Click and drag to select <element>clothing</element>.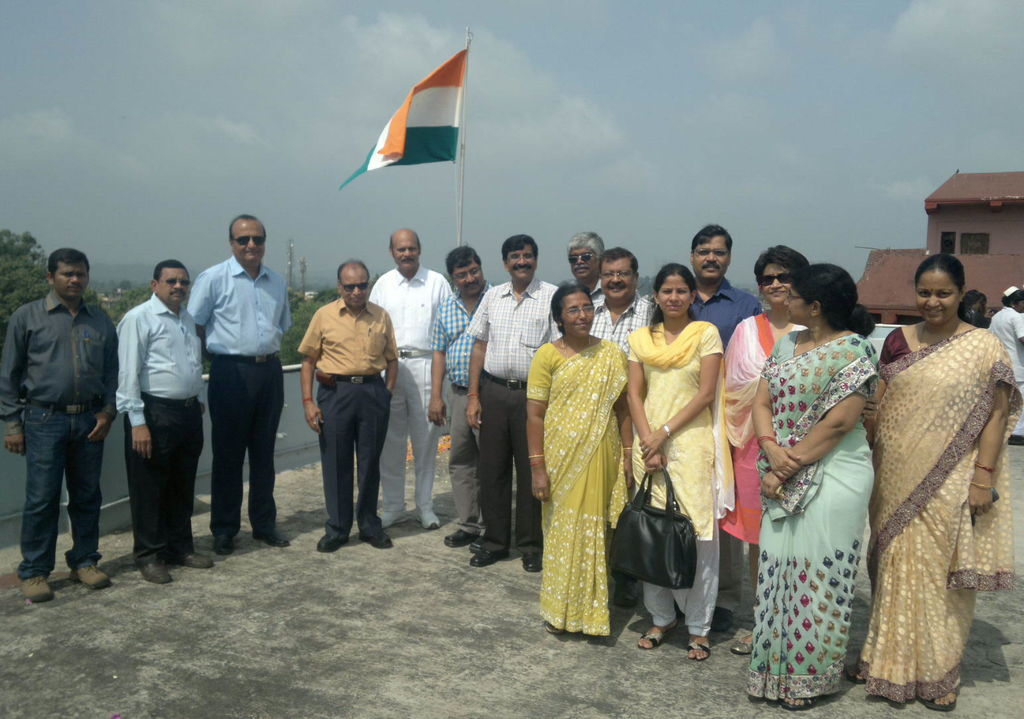
Selection: BBox(747, 325, 879, 710).
